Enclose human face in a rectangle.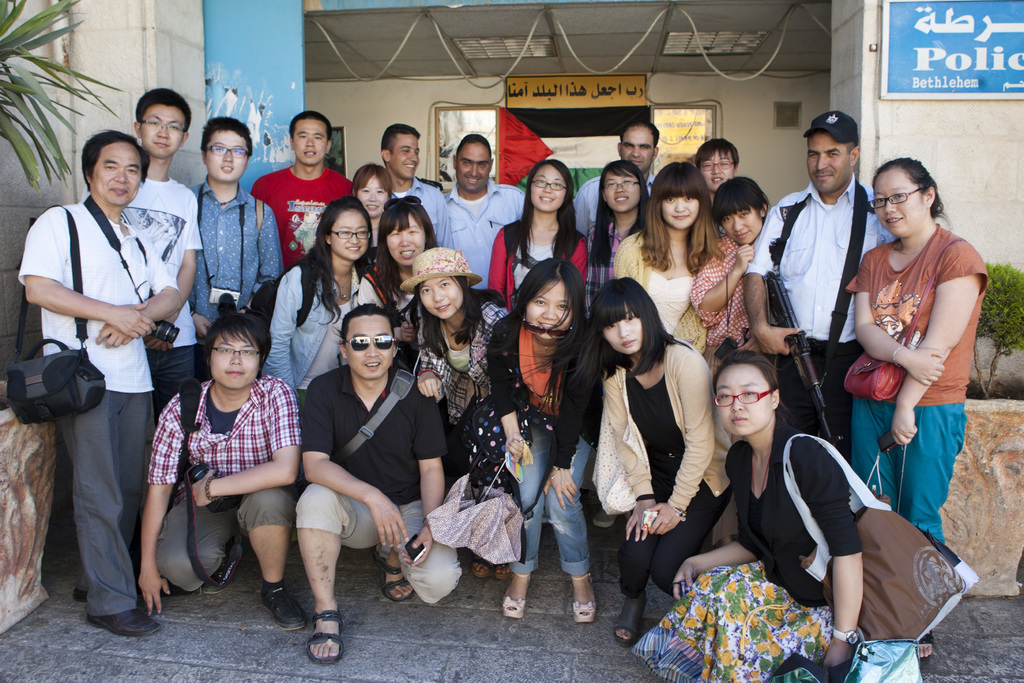
330,213,369,259.
